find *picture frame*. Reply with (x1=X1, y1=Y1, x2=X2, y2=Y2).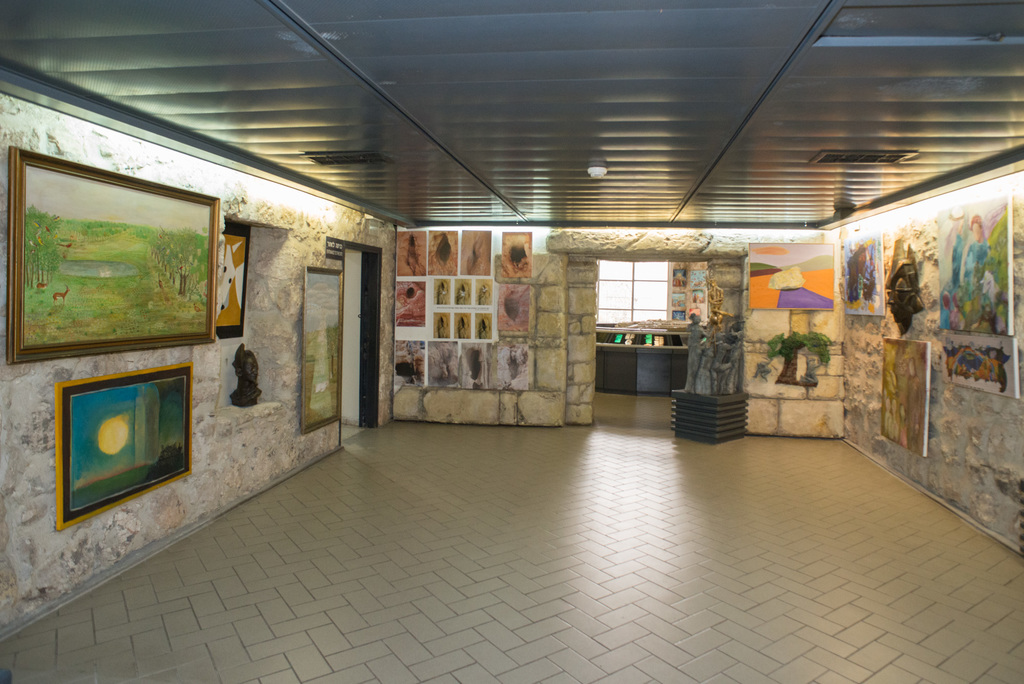
(x1=503, y1=229, x2=528, y2=282).
